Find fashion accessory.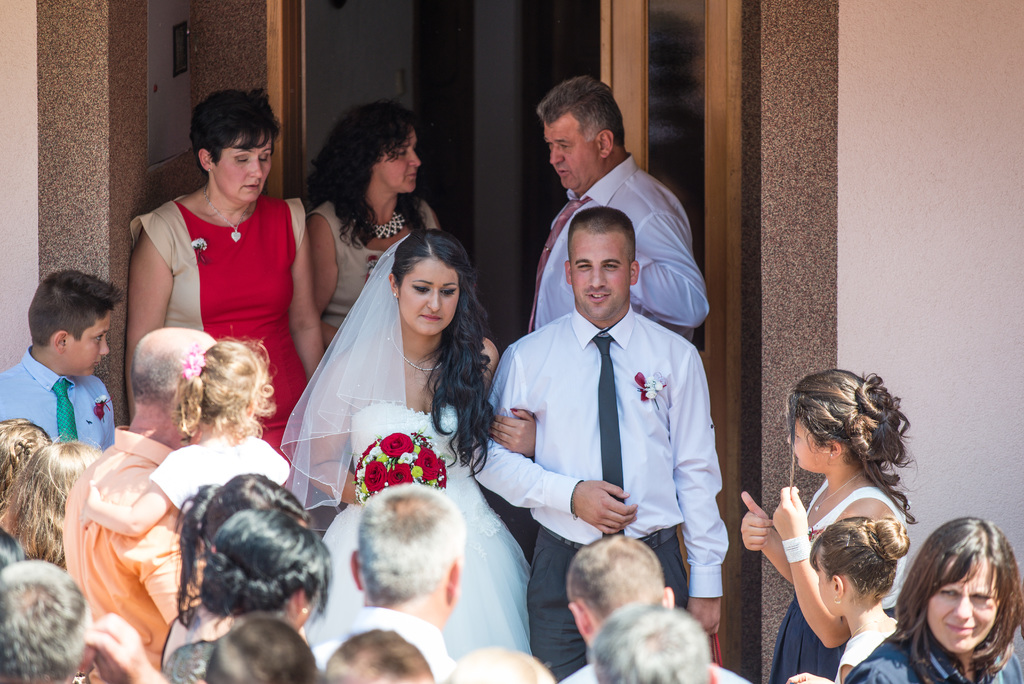
left=202, top=184, right=243, bottom=245.
